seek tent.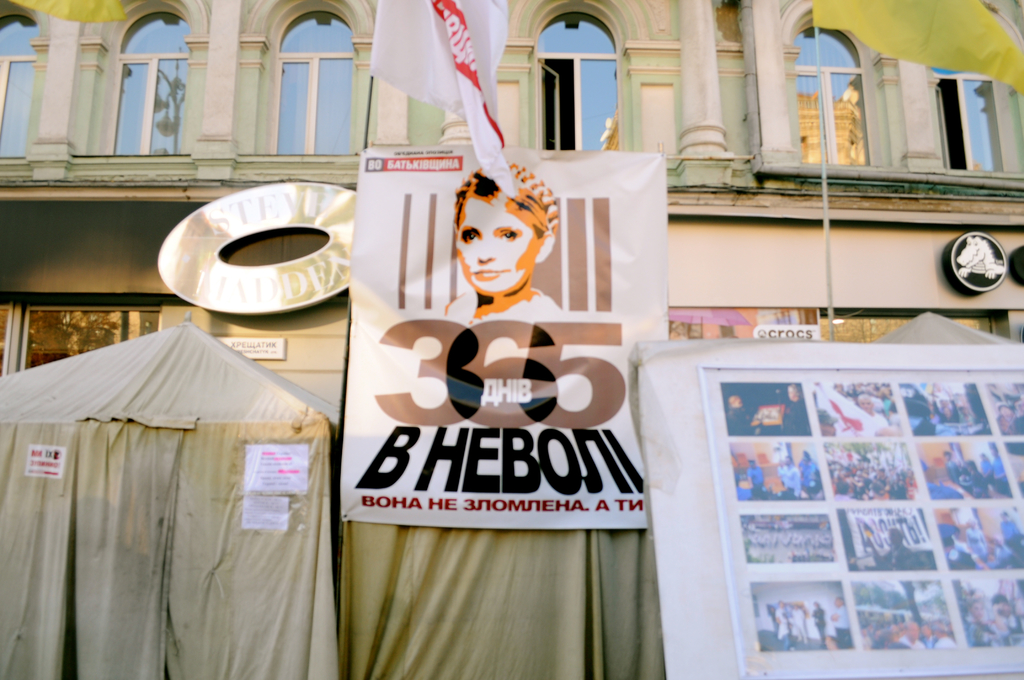
l=6, t=304, r=340, b=648.
